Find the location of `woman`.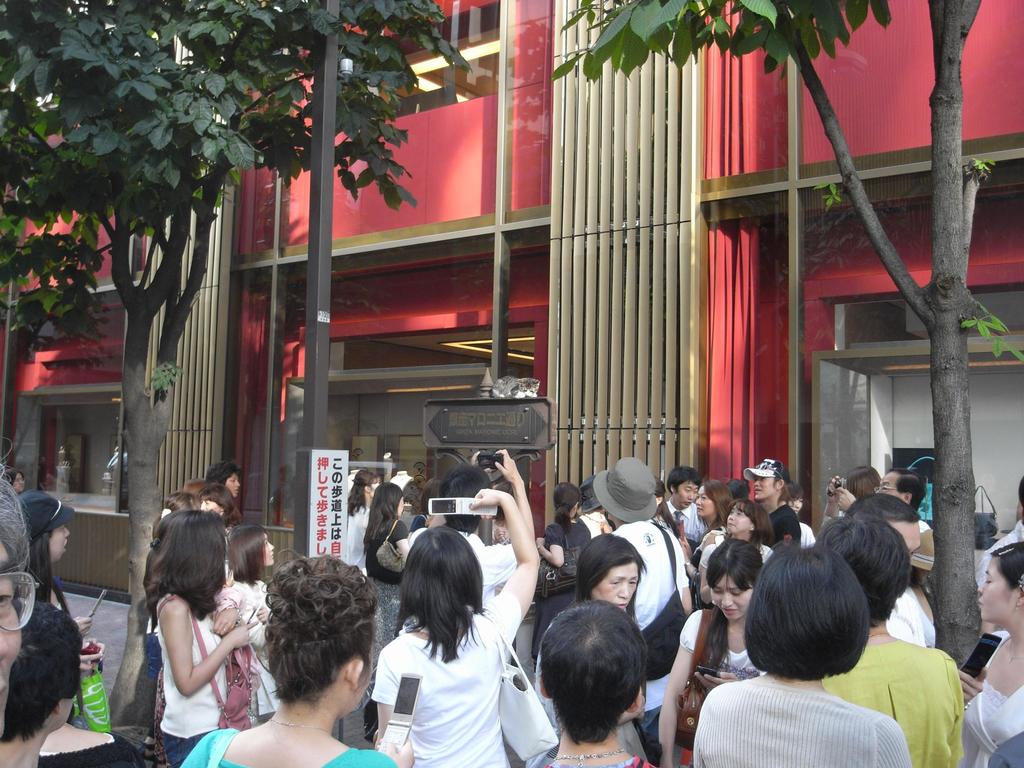
Location: <region>961, 541, 1023, 767</region>.
